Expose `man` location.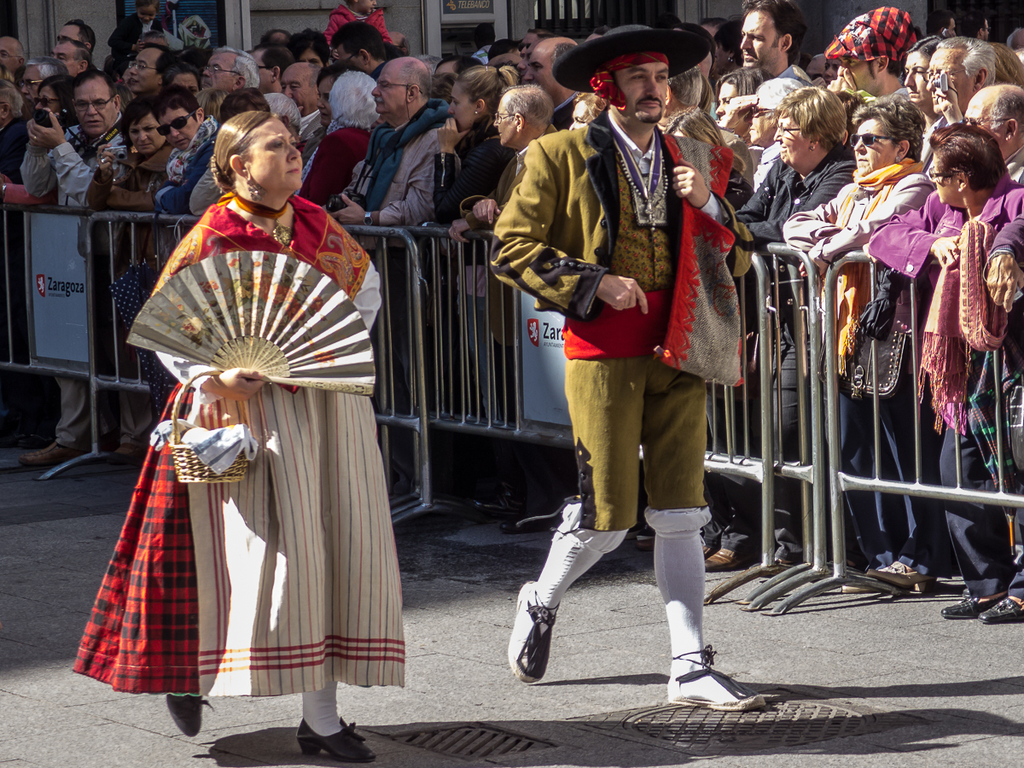
Exposed at bbox(497, 47, 743, 655).
